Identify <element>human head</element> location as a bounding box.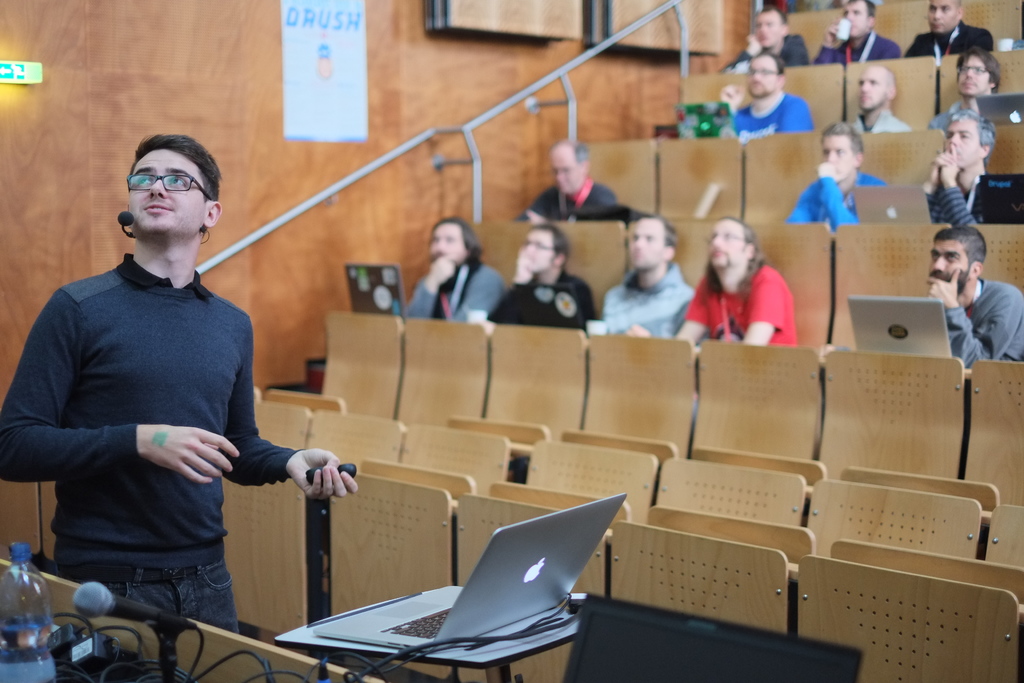
BBox(929, 0, 964, 32).
